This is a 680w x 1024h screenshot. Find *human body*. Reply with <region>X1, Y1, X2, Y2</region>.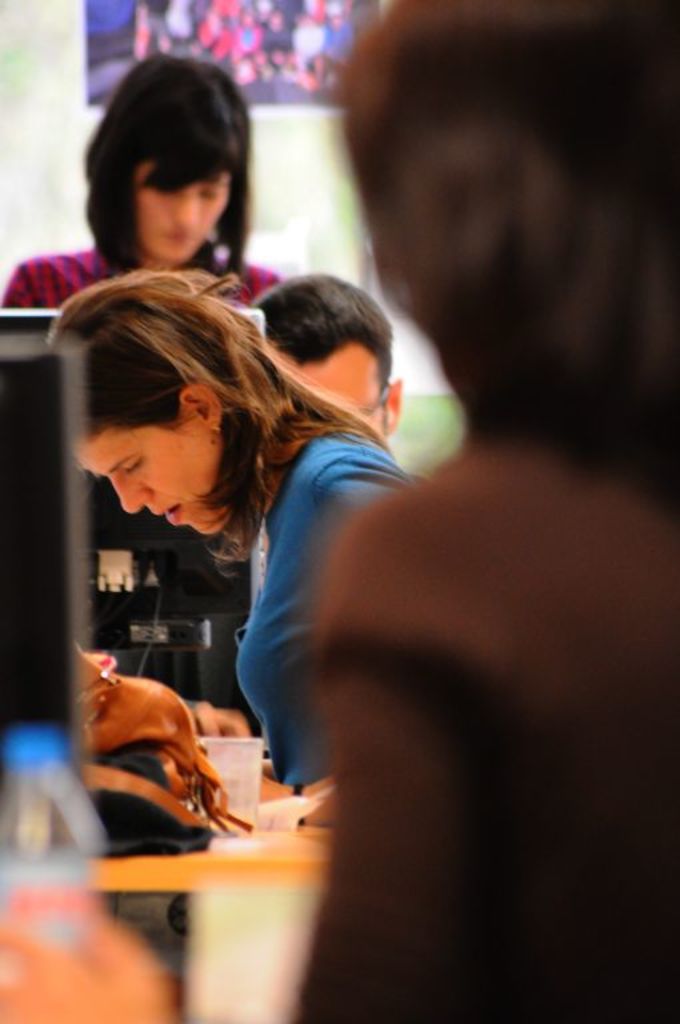
<region>284, 0, 679, 1023</region>.
